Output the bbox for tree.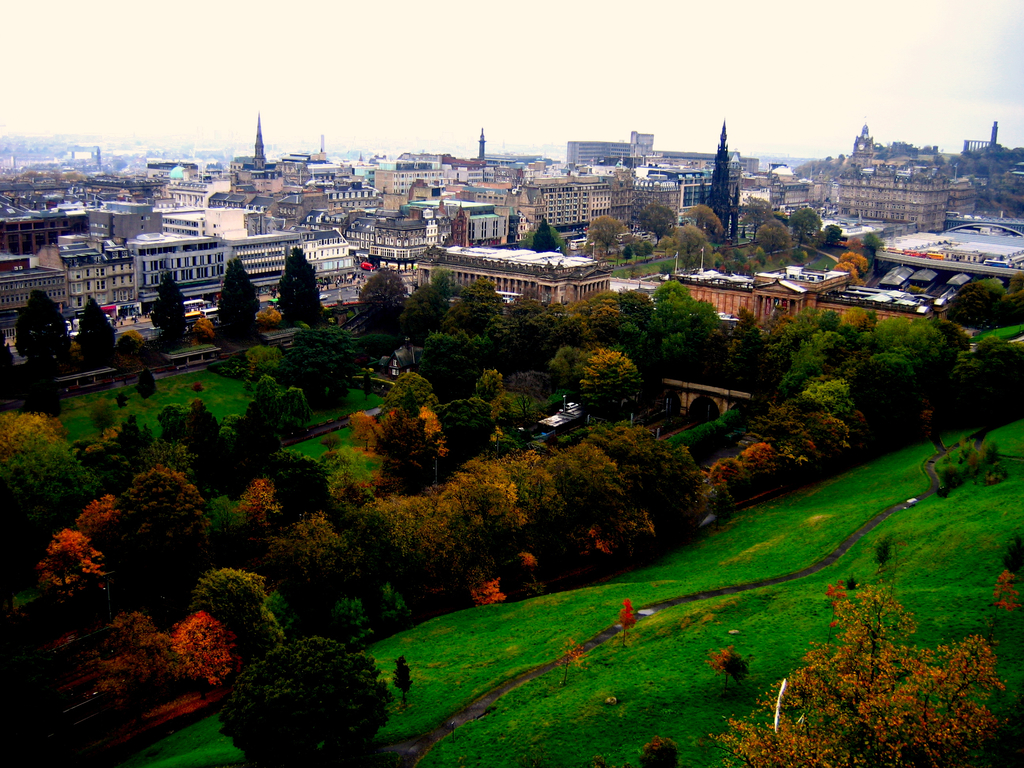
[x1=359, y1=261, x2=416, y2=332].
